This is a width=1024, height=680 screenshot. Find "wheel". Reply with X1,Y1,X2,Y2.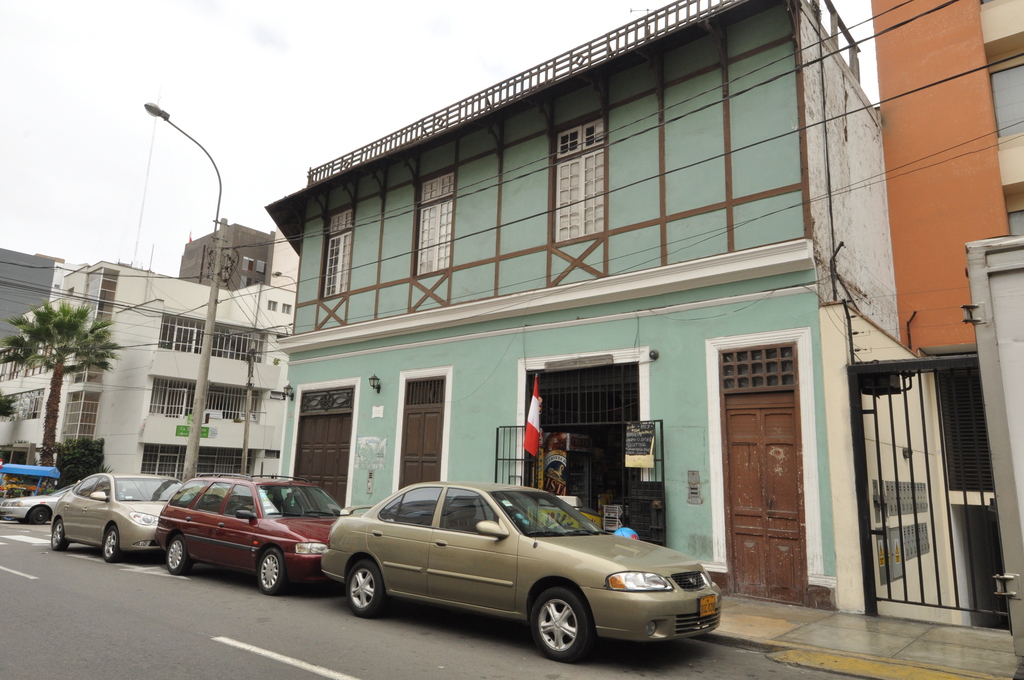
47,519,69,547.
